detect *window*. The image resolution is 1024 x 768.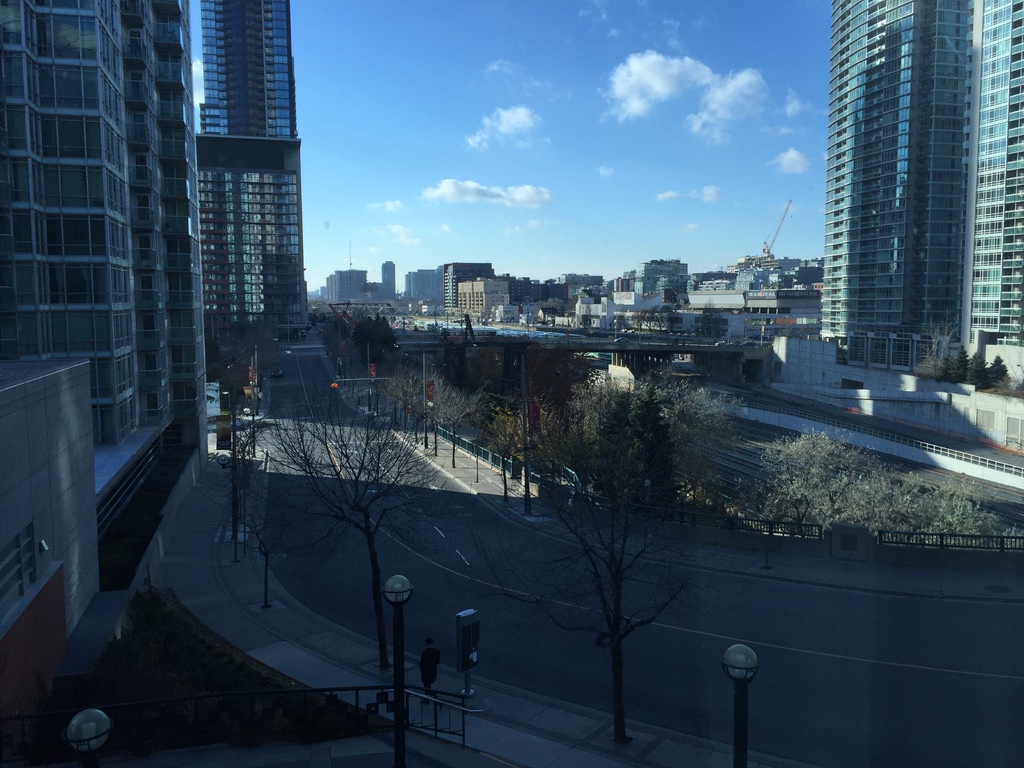
[left=92, top=396, right=137, bottom=446].
